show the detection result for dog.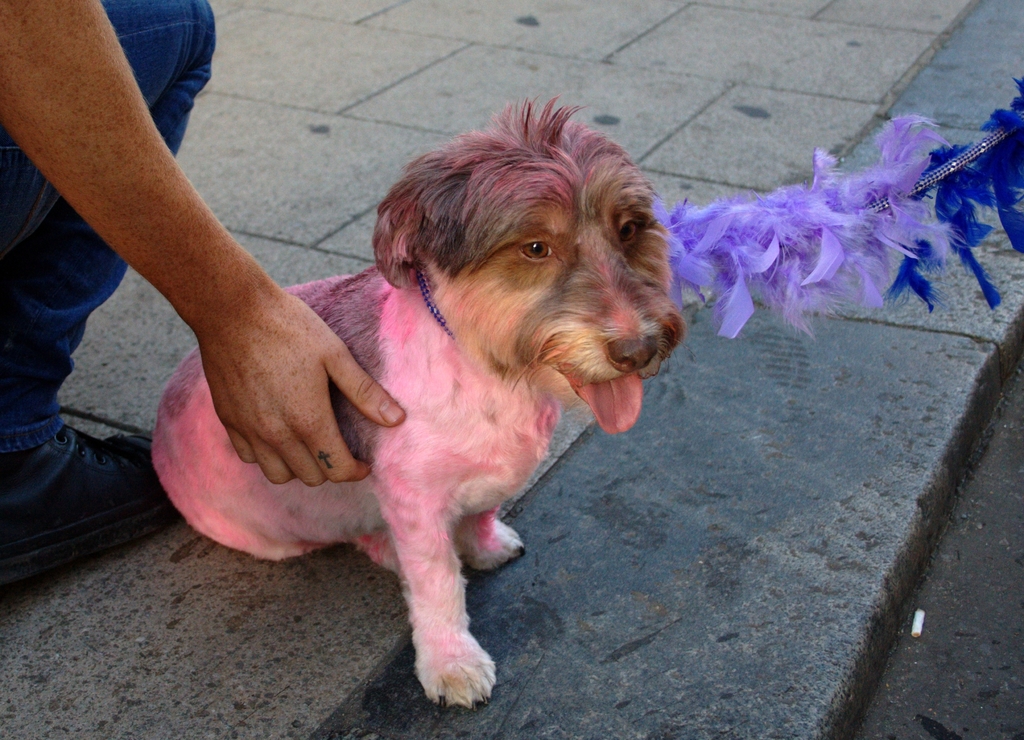
l=152, t=93, r=687, b=711.
